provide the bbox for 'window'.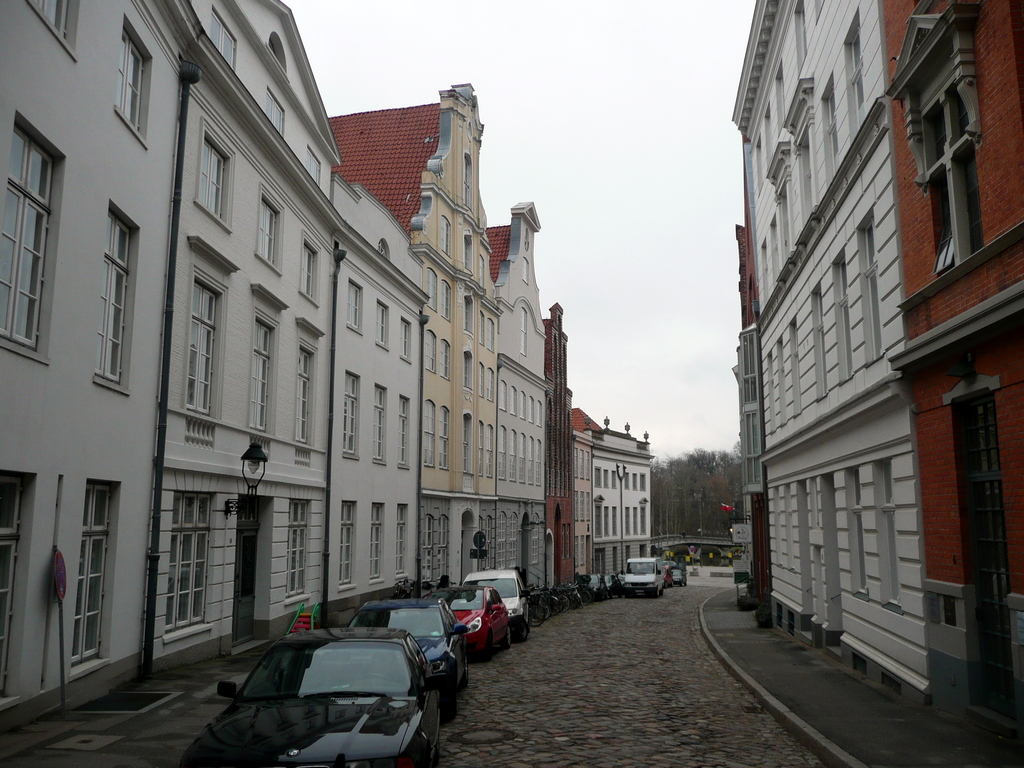
{"left": 256, "top": 182, "right": 285, "bottom": 269}.
